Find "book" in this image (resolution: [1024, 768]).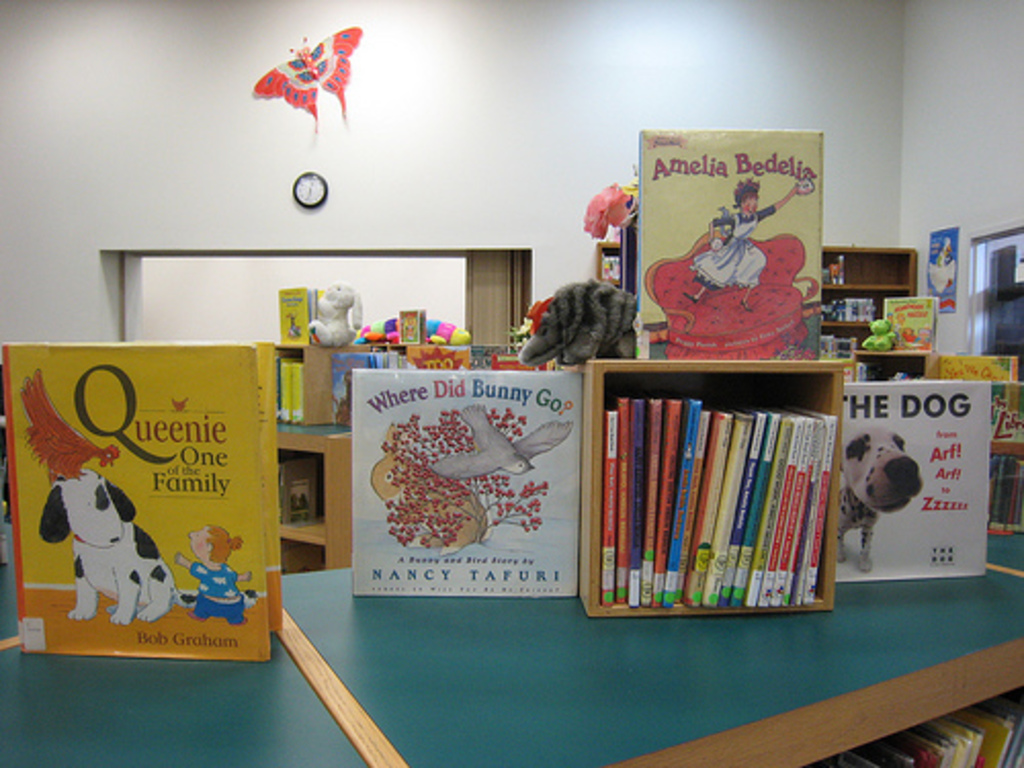
0/350/274/653.
